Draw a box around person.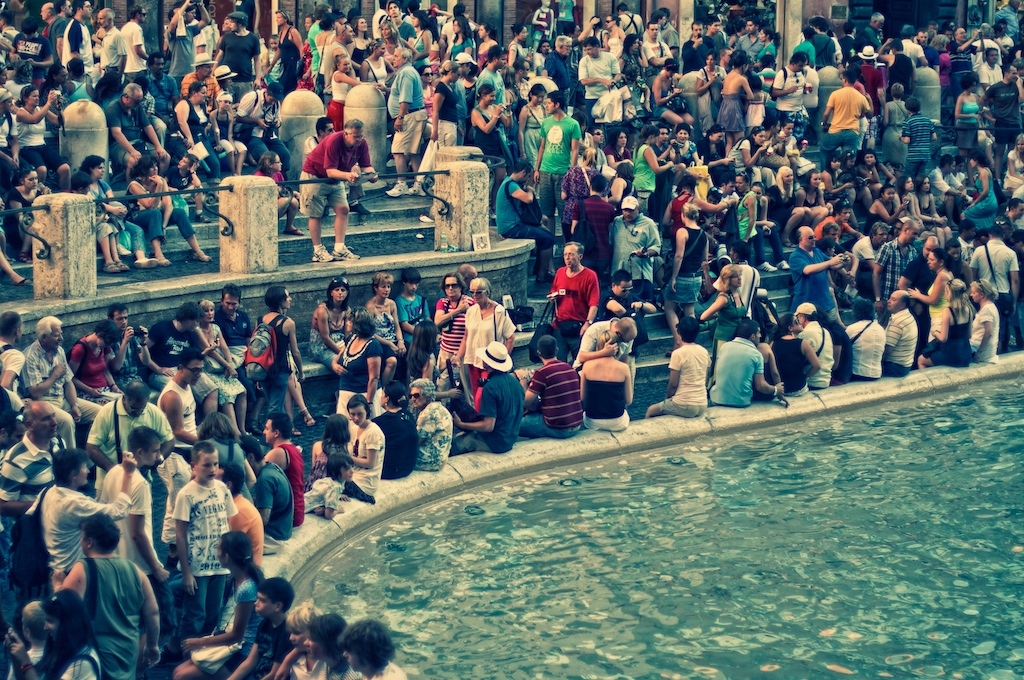
l=470, t=83, r=512, b=219.
